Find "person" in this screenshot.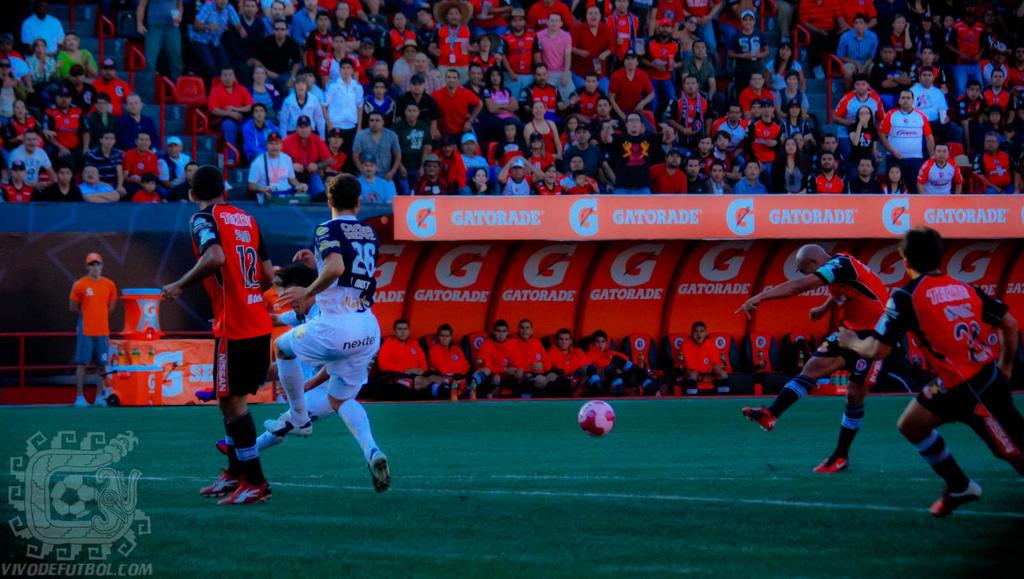
The bounding box for "person" is Rect(375, 321, 644, 405).
